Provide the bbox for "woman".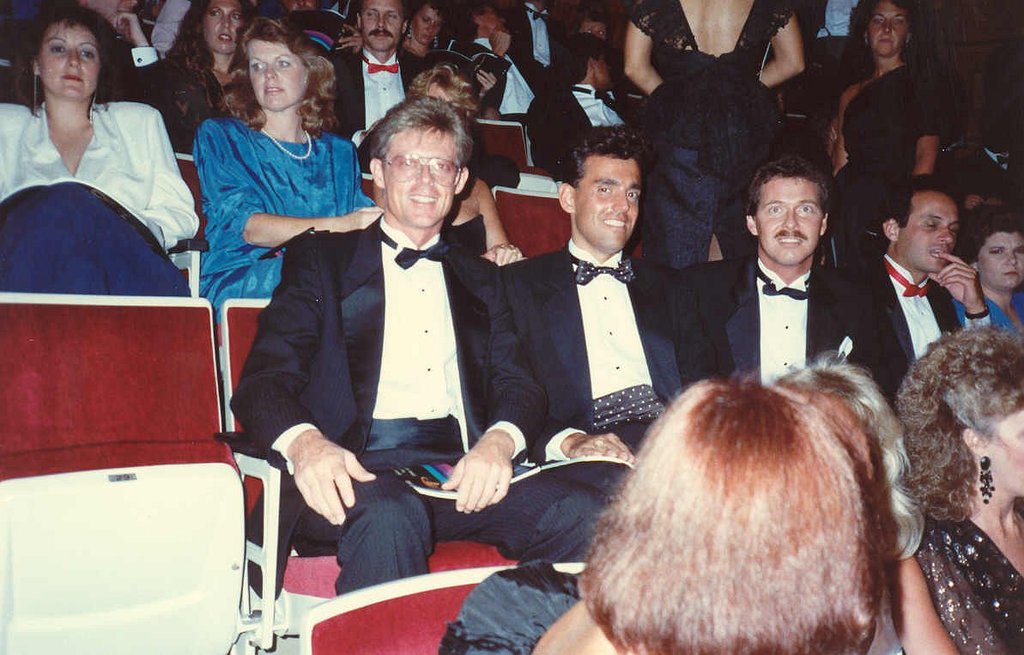
[x1=0, y1=0, x2=196, y2=276].
